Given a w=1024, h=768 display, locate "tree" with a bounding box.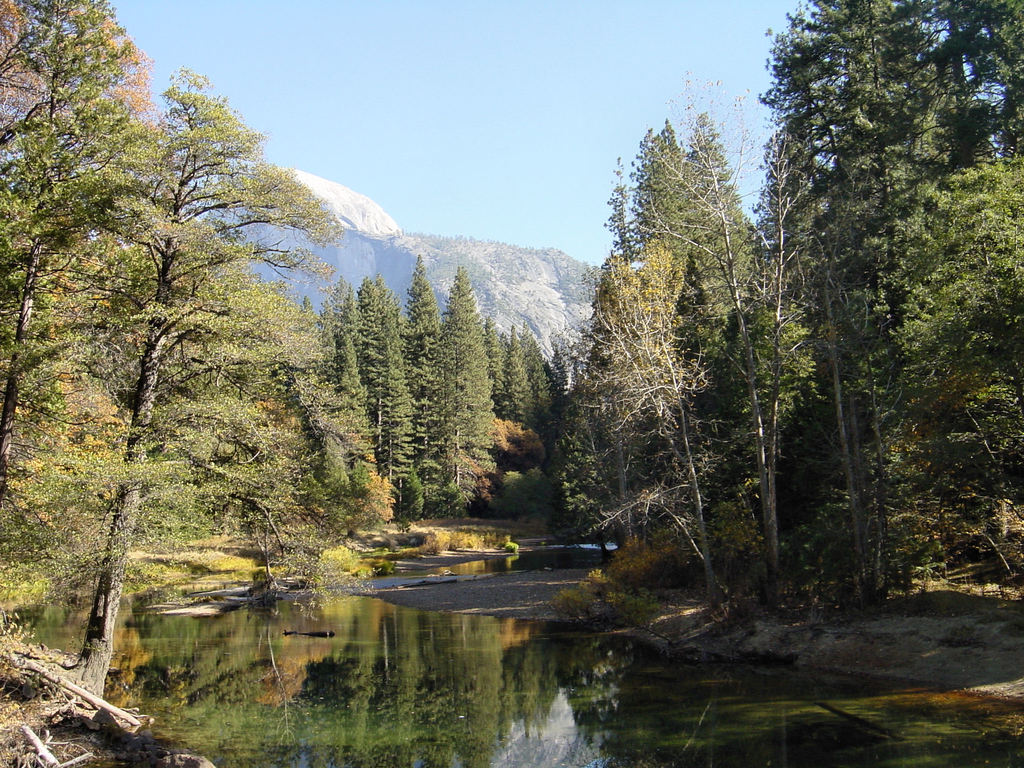
Located: {"x1": 345, "y1": 276, "x2": 408, "y2": 521}.
